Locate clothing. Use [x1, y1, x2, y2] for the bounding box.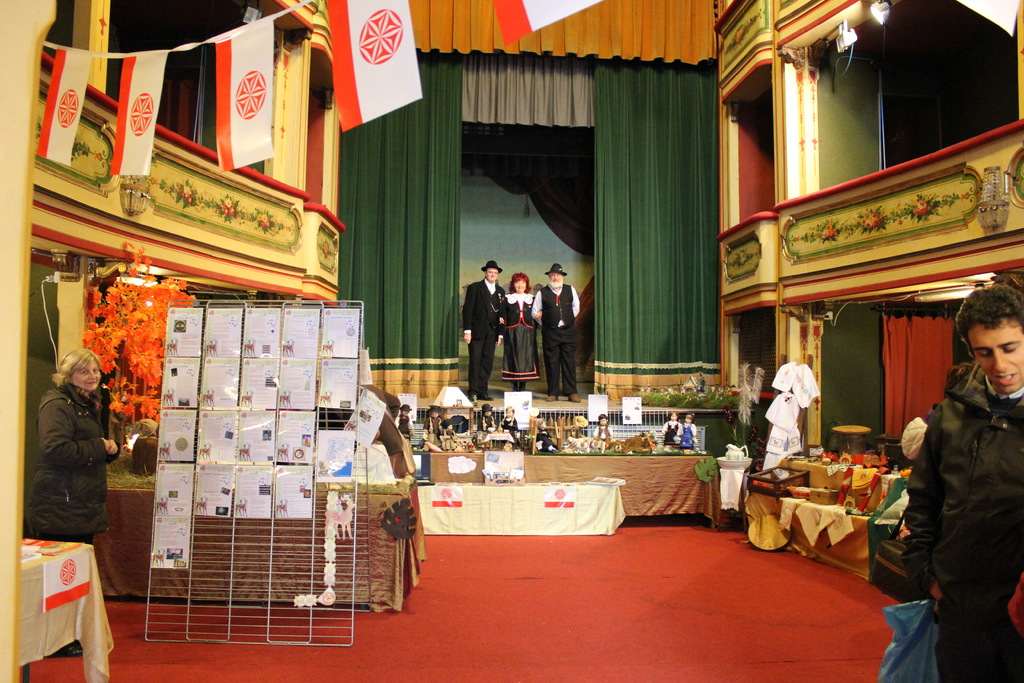
[893, 355, 1023, 682].
